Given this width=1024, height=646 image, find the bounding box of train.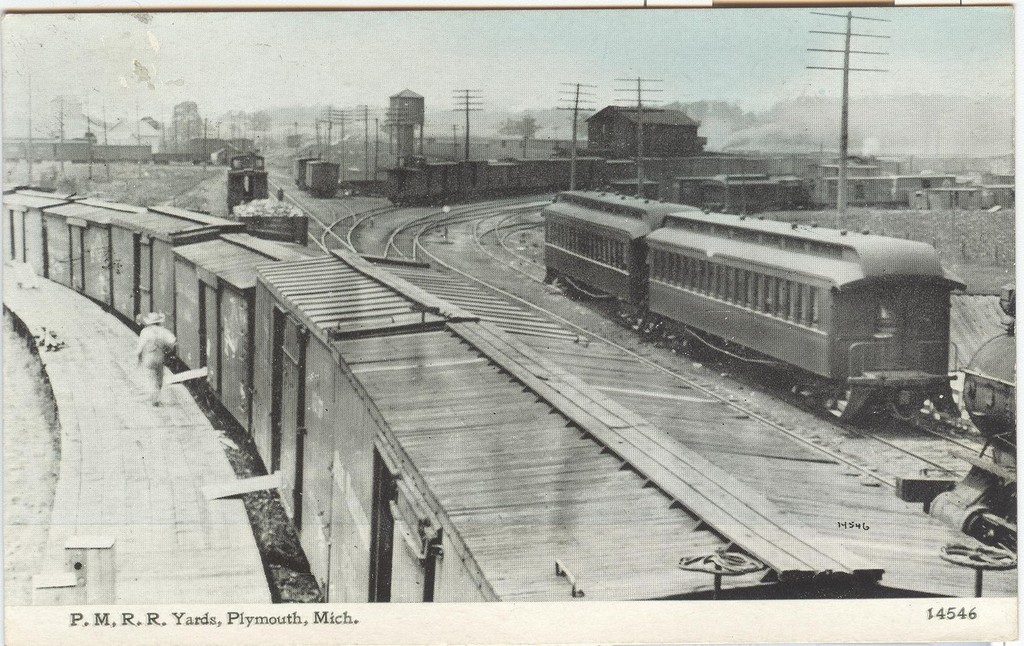
<box>543,183,967,422</box>.
